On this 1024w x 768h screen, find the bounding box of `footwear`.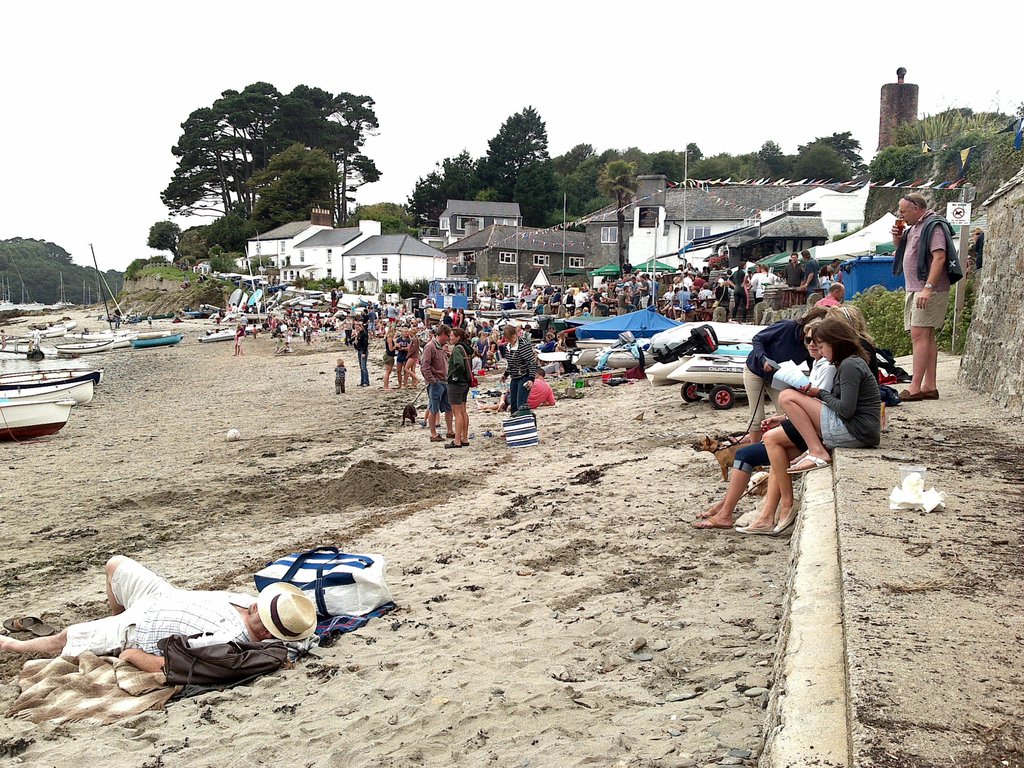
Bounding box: 693/519/726/528.
